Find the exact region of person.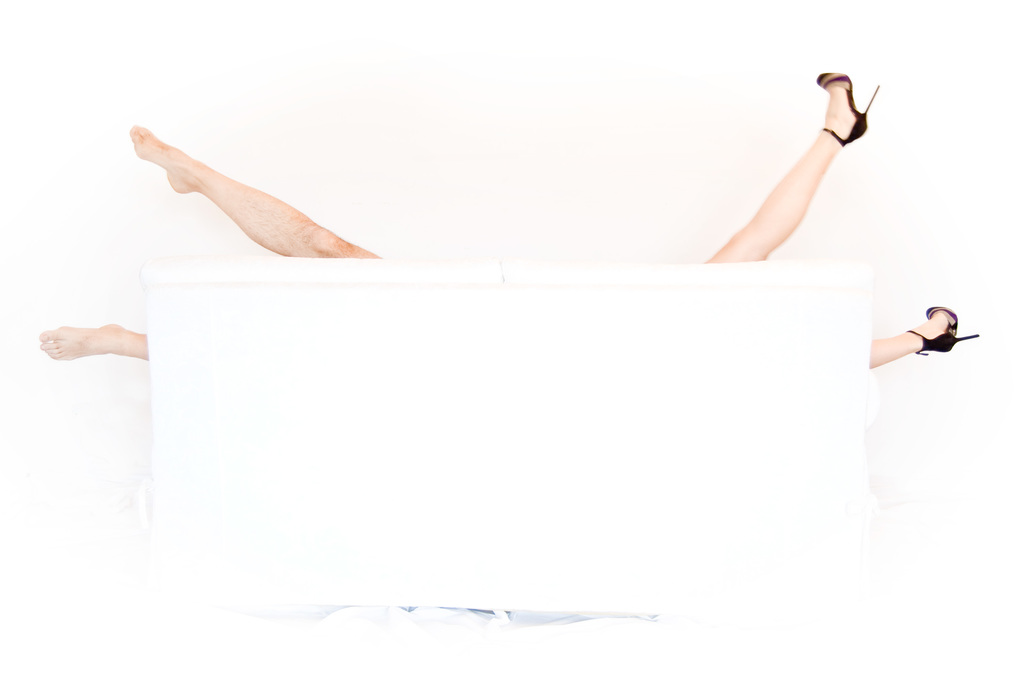
Exact region: region(31, 124, 387, 369).
